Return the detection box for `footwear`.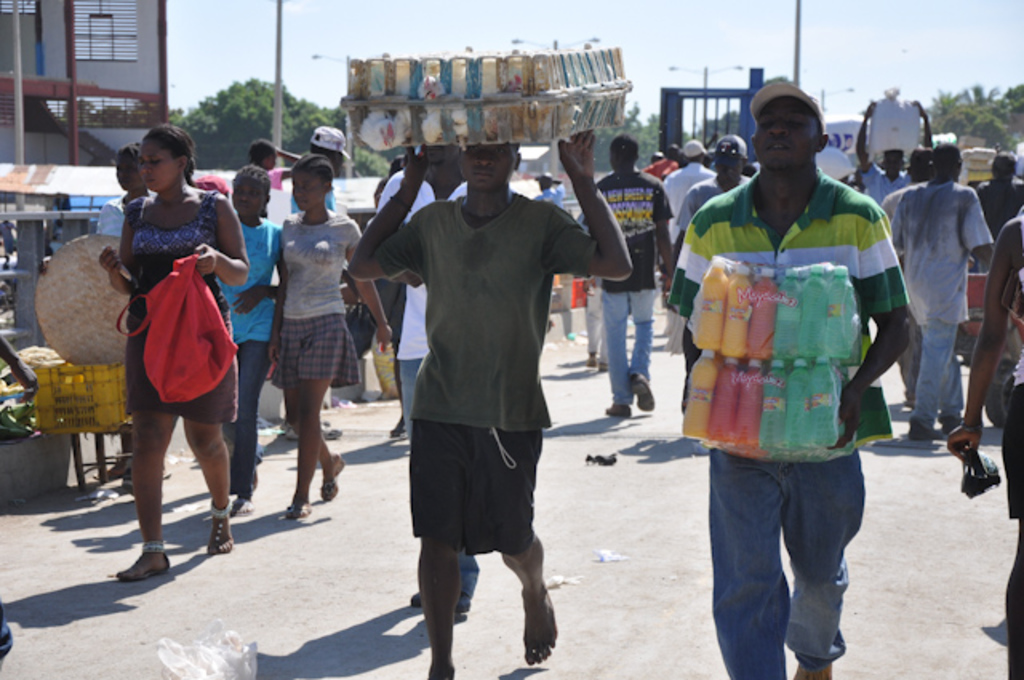
<box>210,504,232,555</box>.
